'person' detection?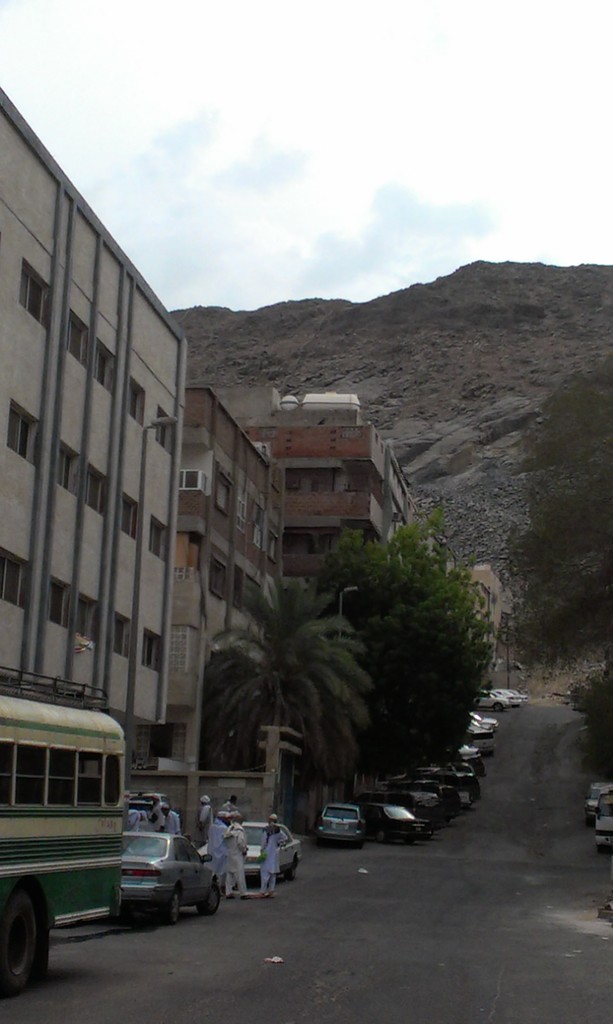
[198,795,214,854]
